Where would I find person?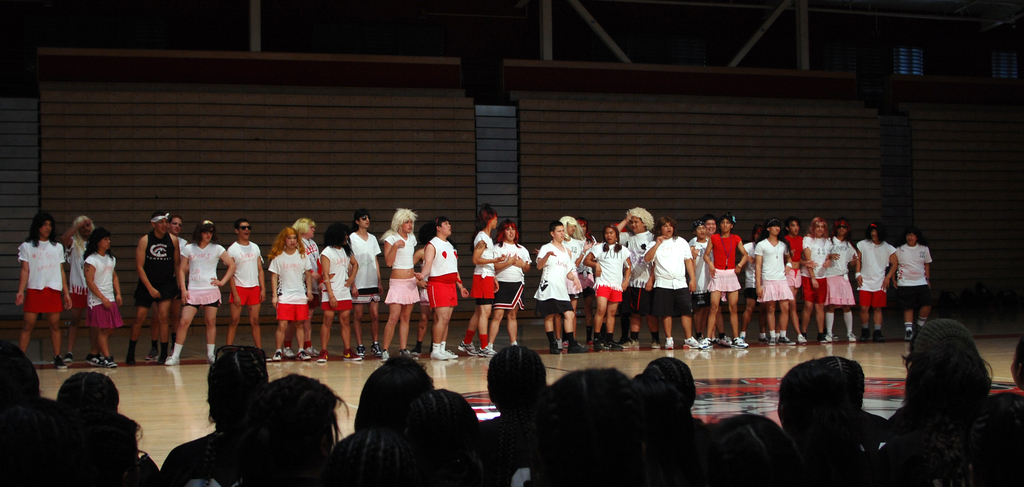
At <box>617,204,662,350</box>.
